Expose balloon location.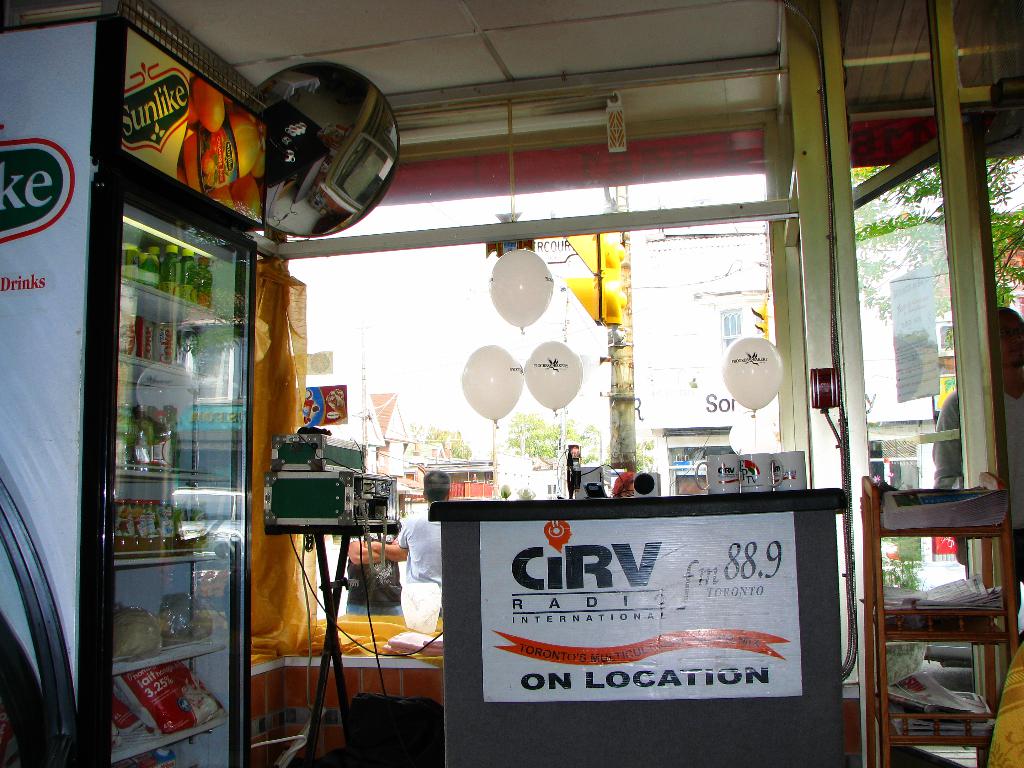
Exposed at (524,337,580,412).
